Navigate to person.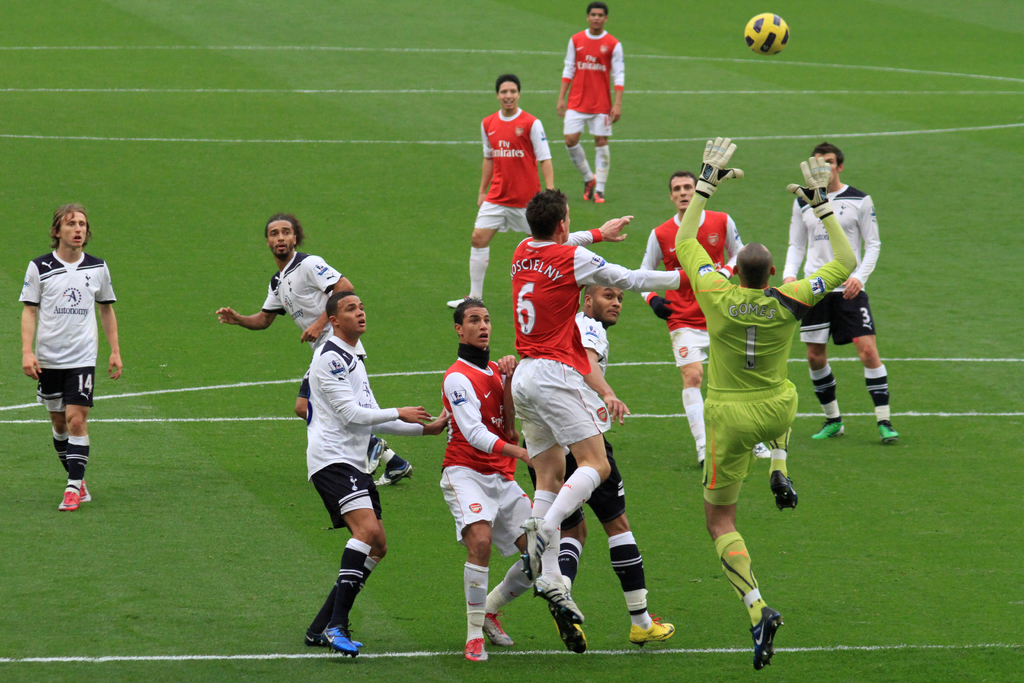
Navigation target: crop(21, 187, 106, 537).
